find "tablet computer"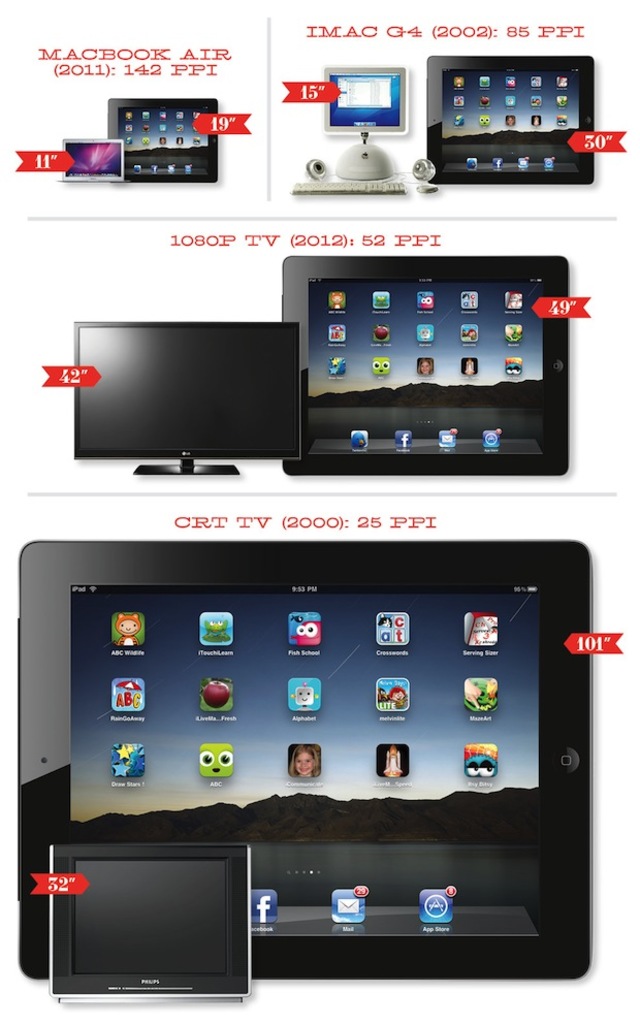
<box>280,254,570,478</box>
